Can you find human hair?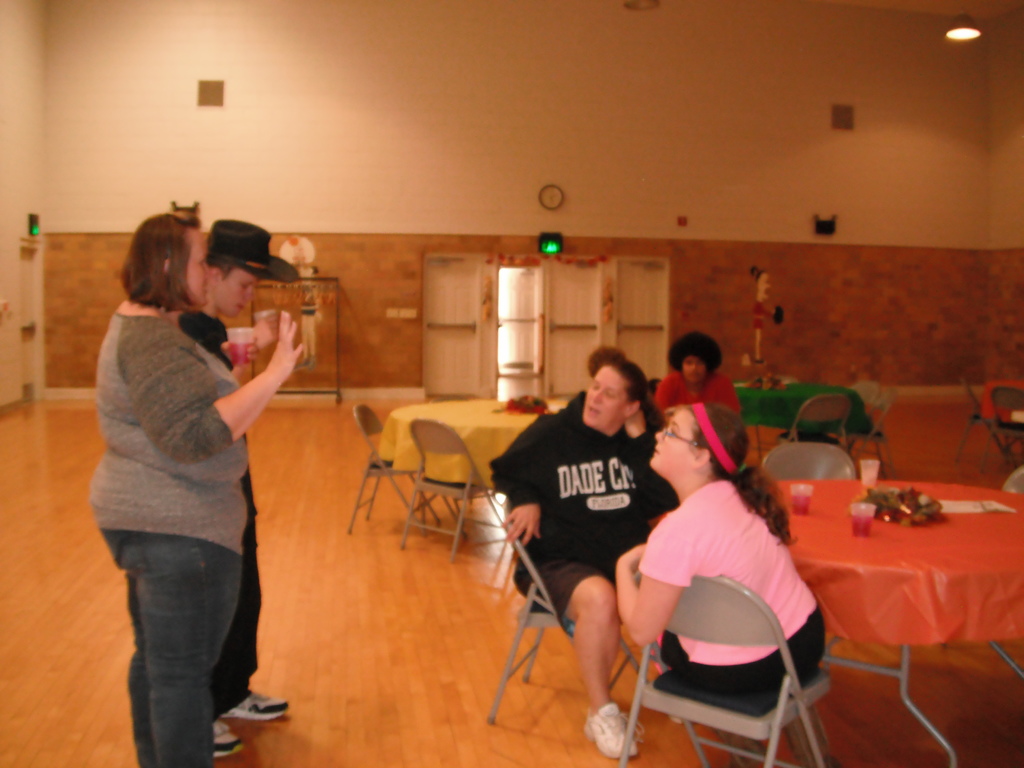
Yes, bounding box: 588/347/627/378.
